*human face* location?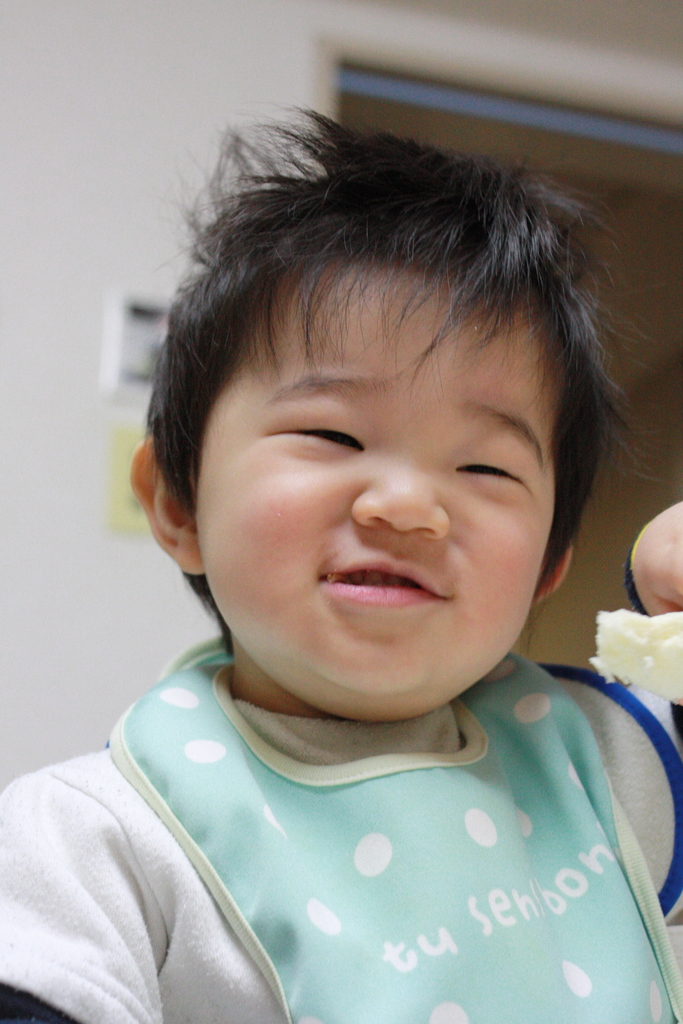
bbox(193, 267, 557, 717)
